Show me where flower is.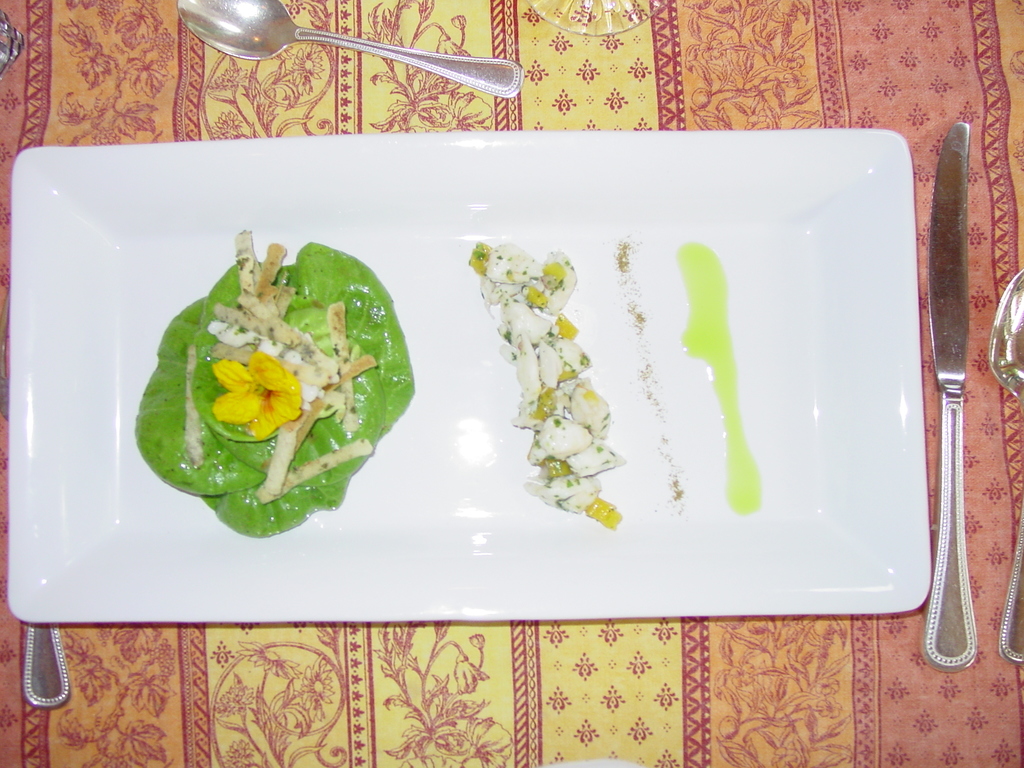
flower is at Rect(214, 348, 302, 445).
